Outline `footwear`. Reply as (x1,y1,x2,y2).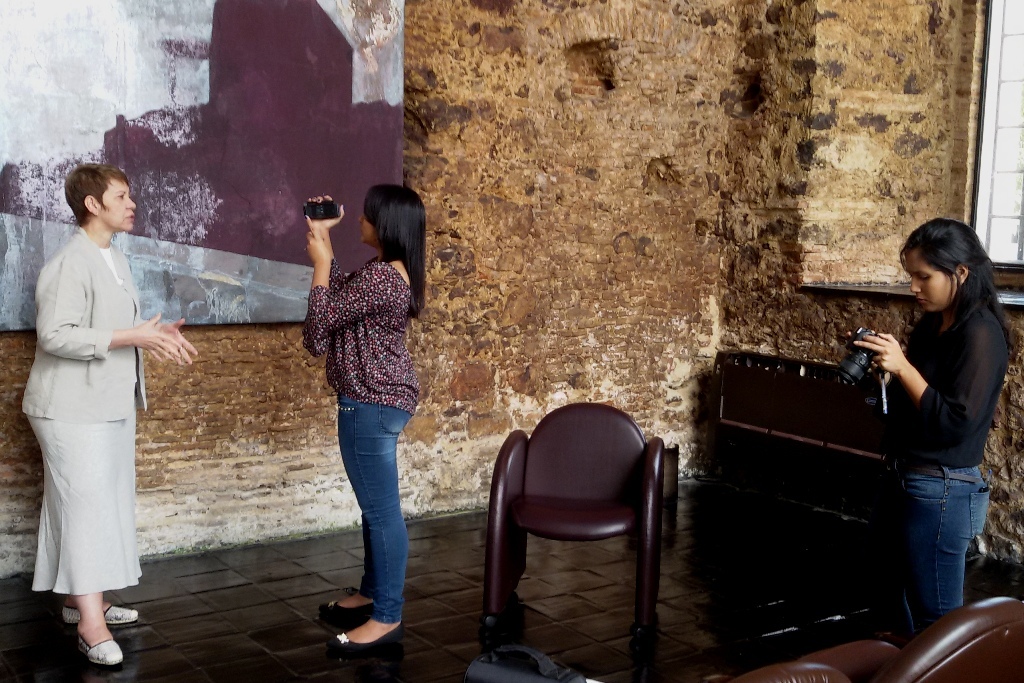
(60,602,140,623).
